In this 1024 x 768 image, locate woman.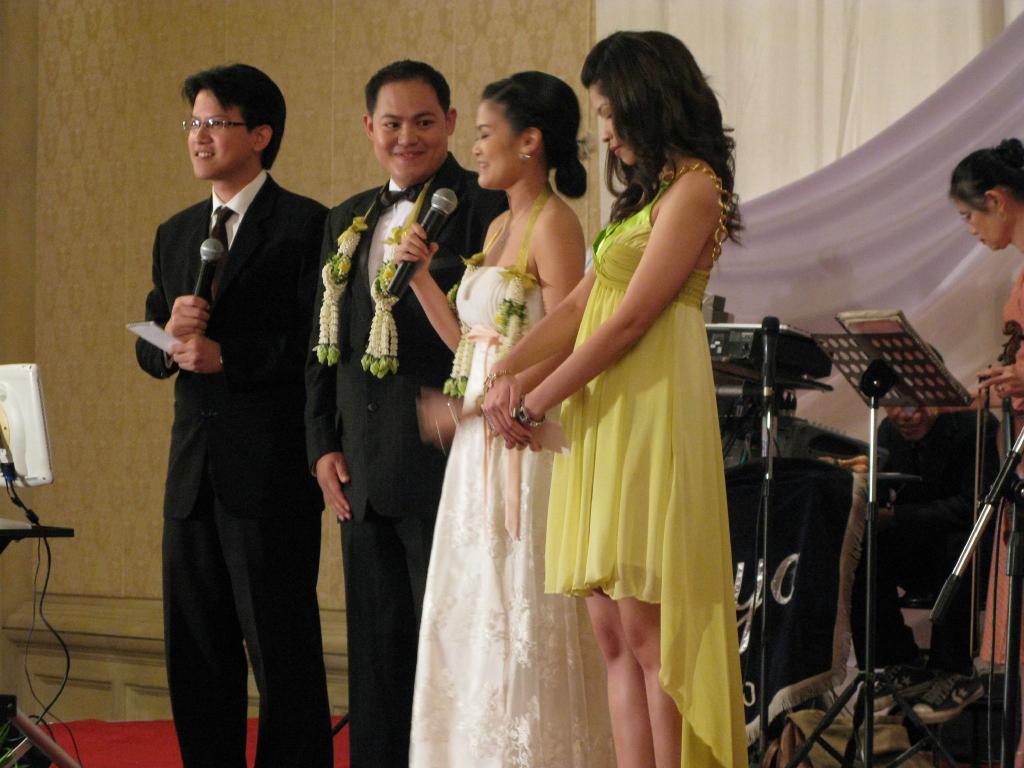
Bounding box: 480 29 748 767.
